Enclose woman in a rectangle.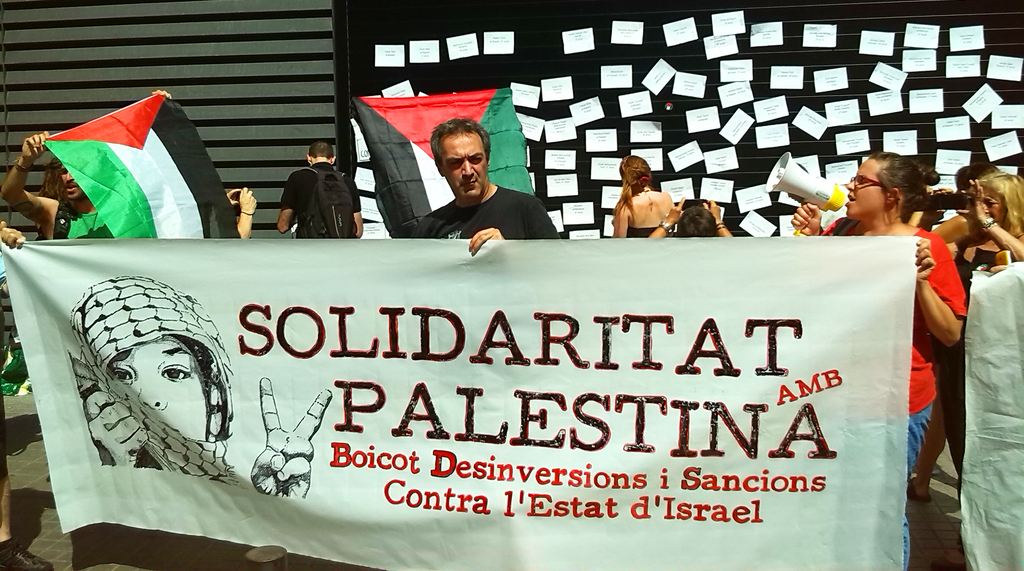
{"x1": 936, "y1": 155, "x2": 1023, "y2": 333}.
